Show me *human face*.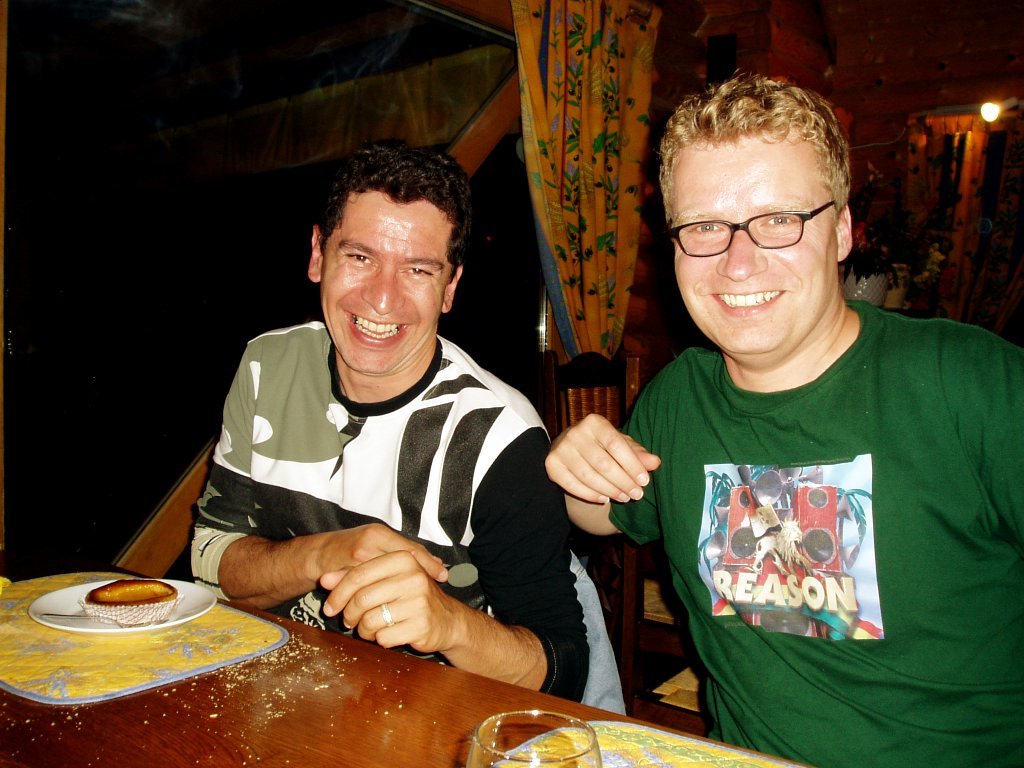
*human face* is here: [x1=324, y1=194, x2=454, y2=379].
